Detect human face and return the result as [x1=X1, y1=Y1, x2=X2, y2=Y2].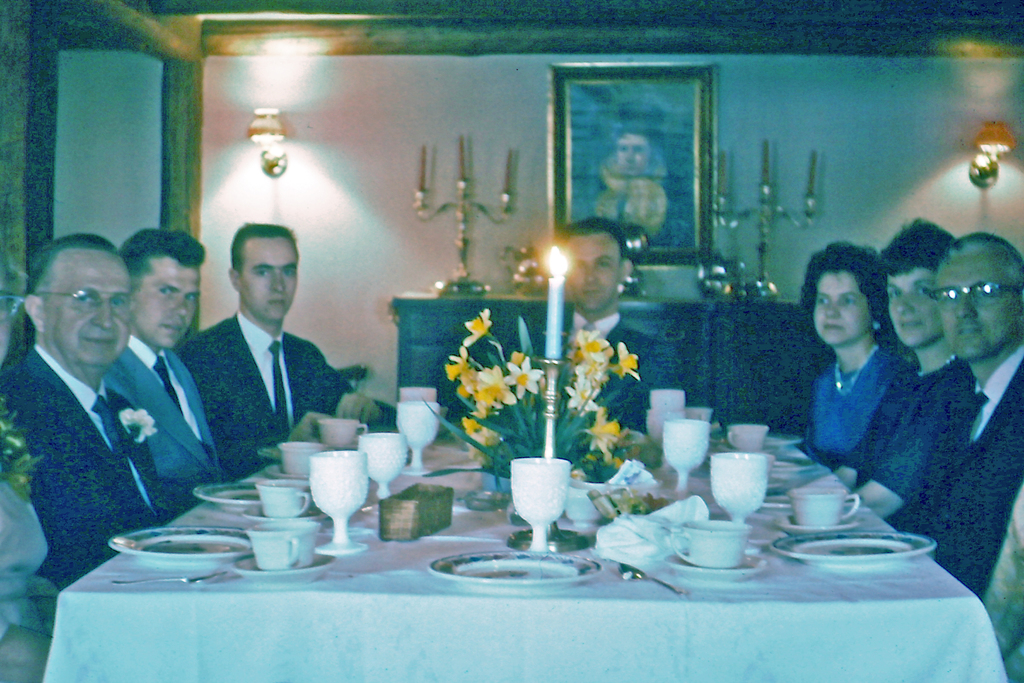
[x1=933, y1=249, x2=1021, y2=359].
